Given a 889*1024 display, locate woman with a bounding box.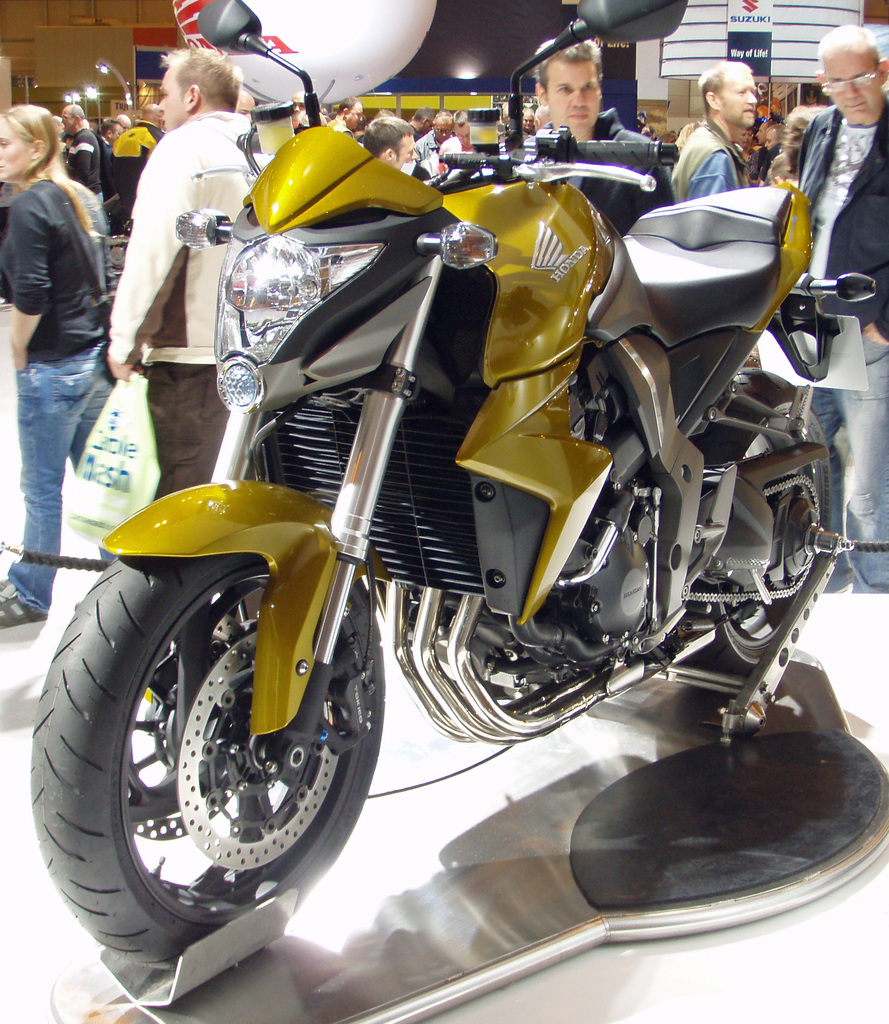
Located: (1, 92, 114, 509).
